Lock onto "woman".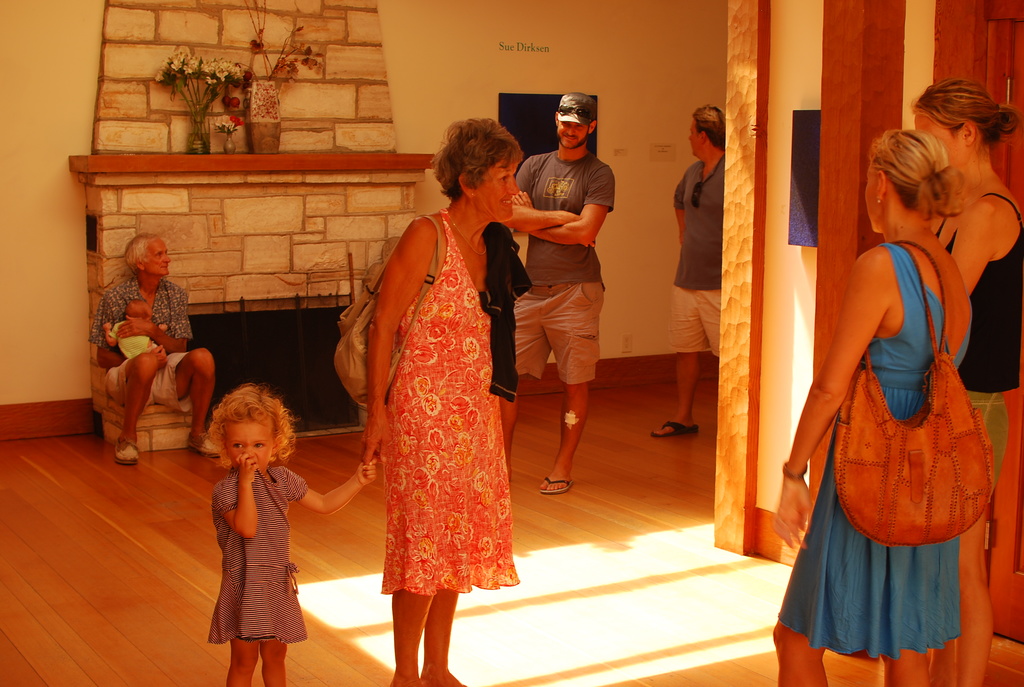
Locked: (left=911, top=79, right=1023, bottom=686).
